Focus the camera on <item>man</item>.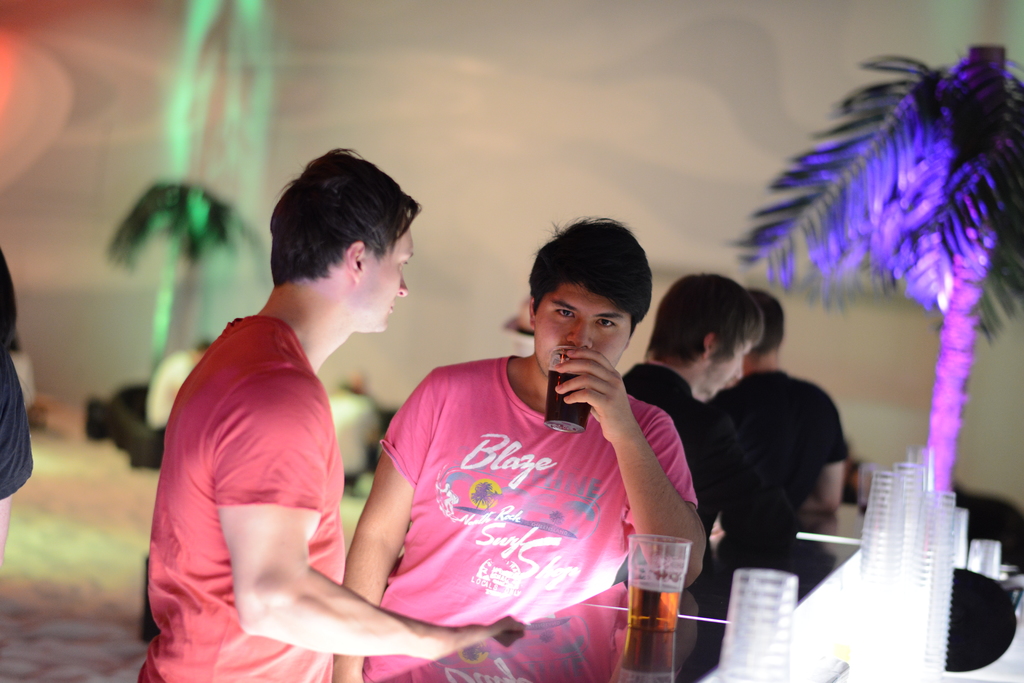
Focus region: l=139, t=162, r=424, b=682.
